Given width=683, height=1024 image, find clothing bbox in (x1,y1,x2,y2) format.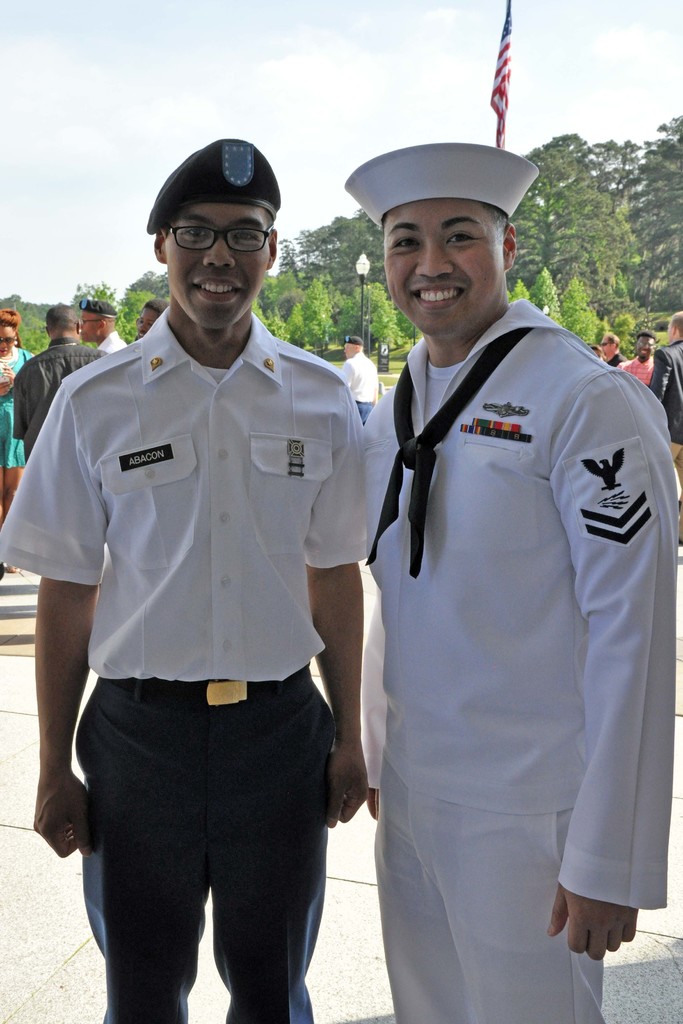
(12,337,101,459).
